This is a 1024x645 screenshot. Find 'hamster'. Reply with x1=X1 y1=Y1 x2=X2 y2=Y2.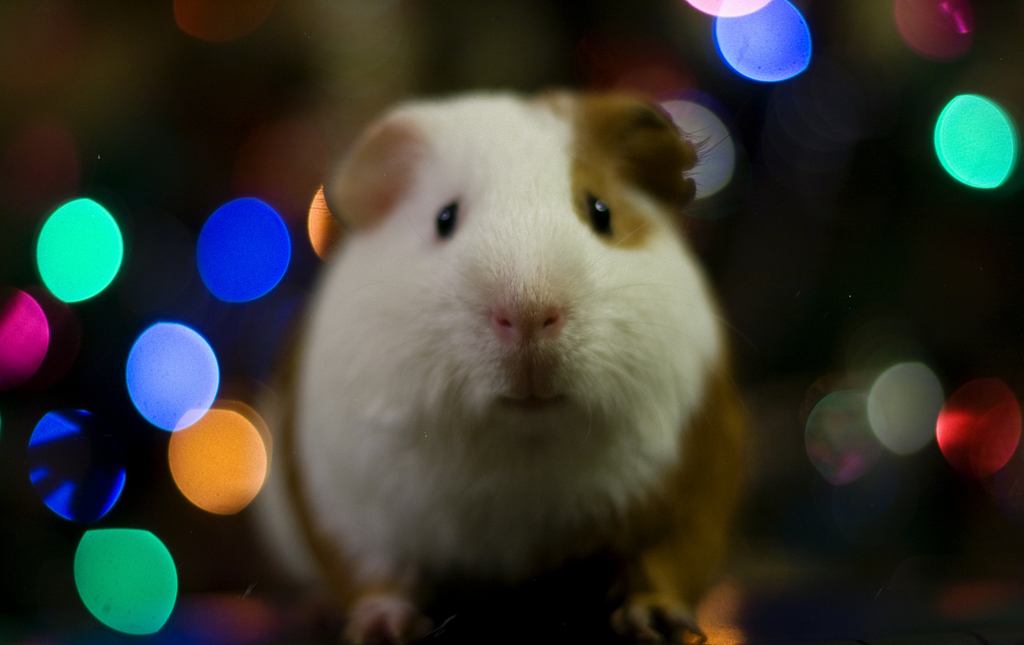
x1=258 y1=97 x2=759 y2=644.
